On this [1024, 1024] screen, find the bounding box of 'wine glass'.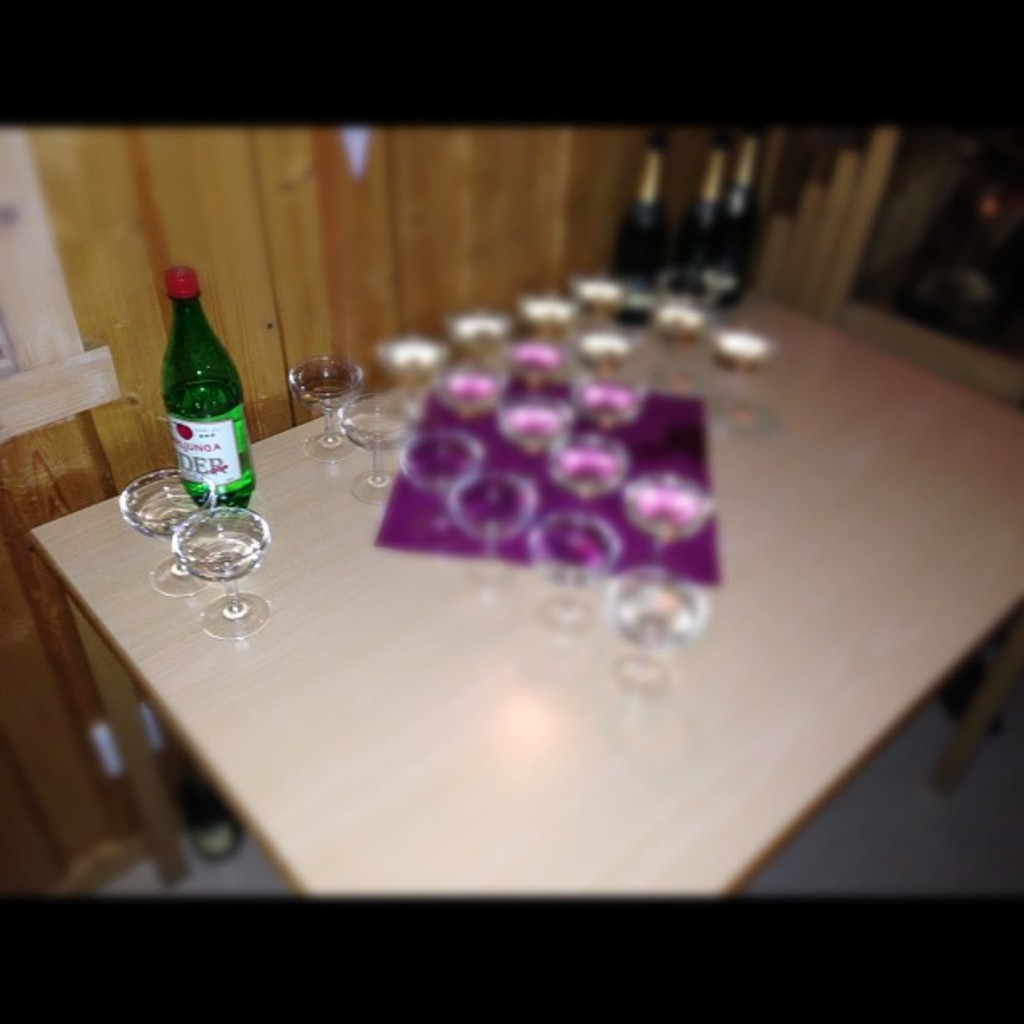
Bounding box: locate(713, 321, 778, 415).
